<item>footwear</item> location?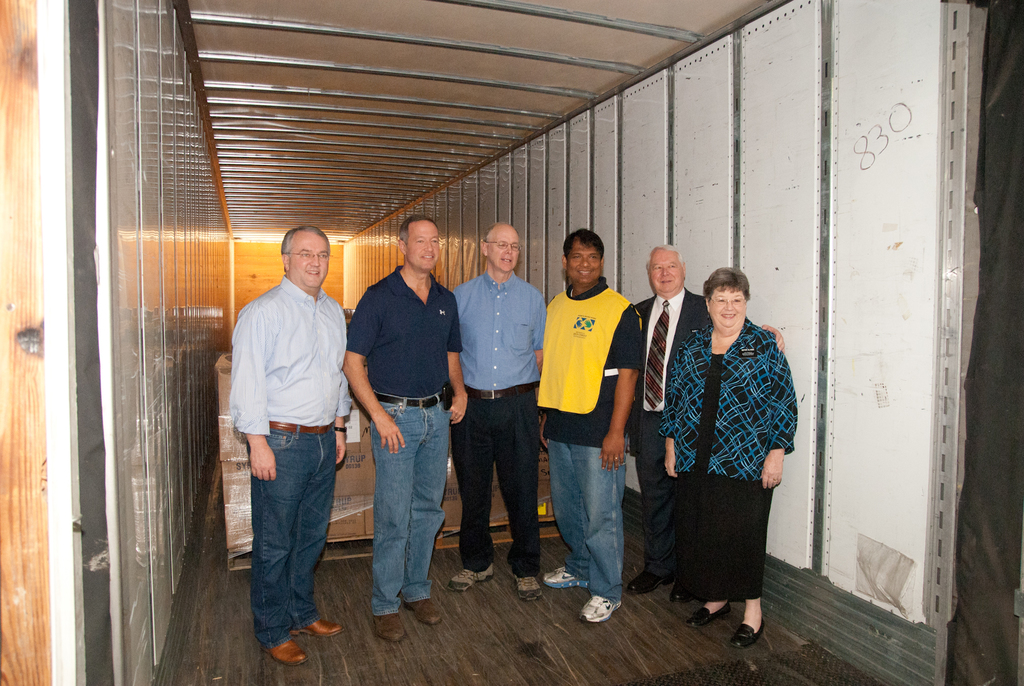
(left=624, top=566, right=666, bottom=592)
